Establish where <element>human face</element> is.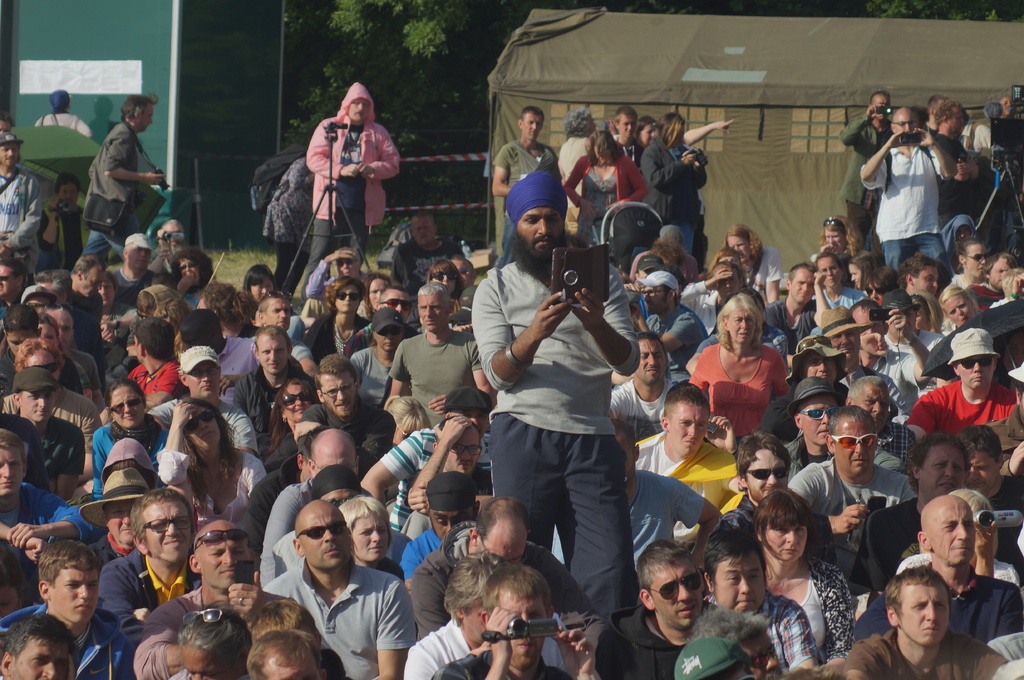
Established at (0,116,14,132).
